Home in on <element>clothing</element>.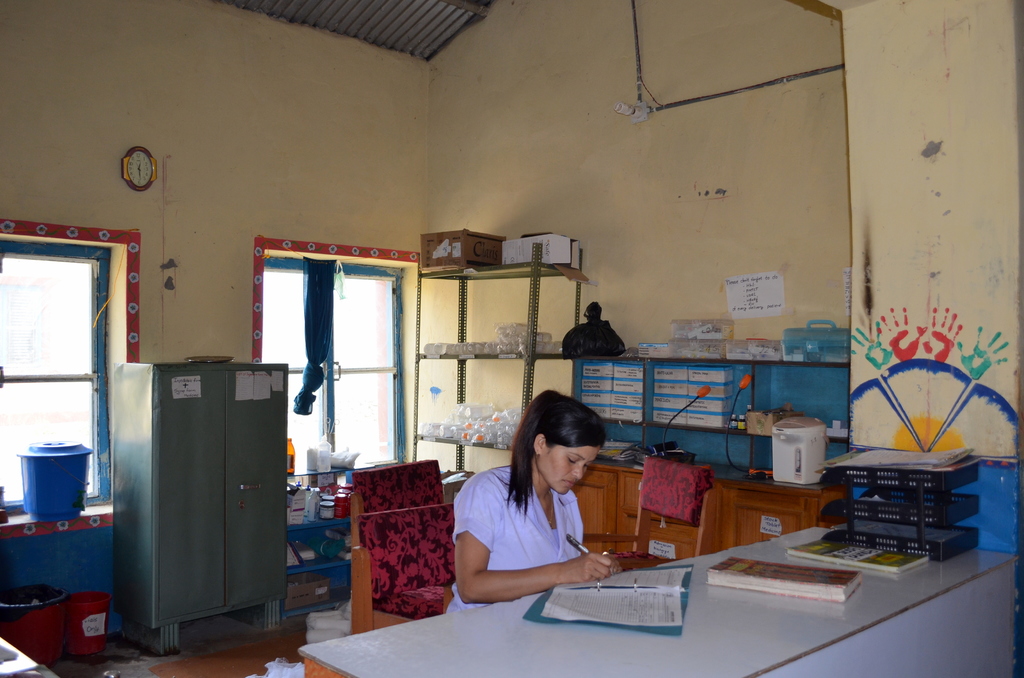
Homed in at l=445, t=461, r=583, b=615.
